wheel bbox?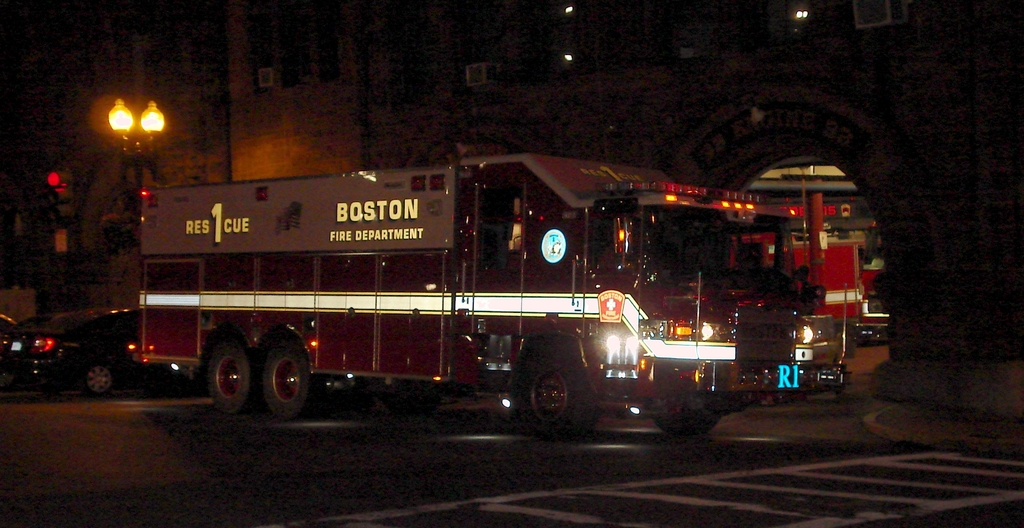
locate(374, 380, 445, 419)
